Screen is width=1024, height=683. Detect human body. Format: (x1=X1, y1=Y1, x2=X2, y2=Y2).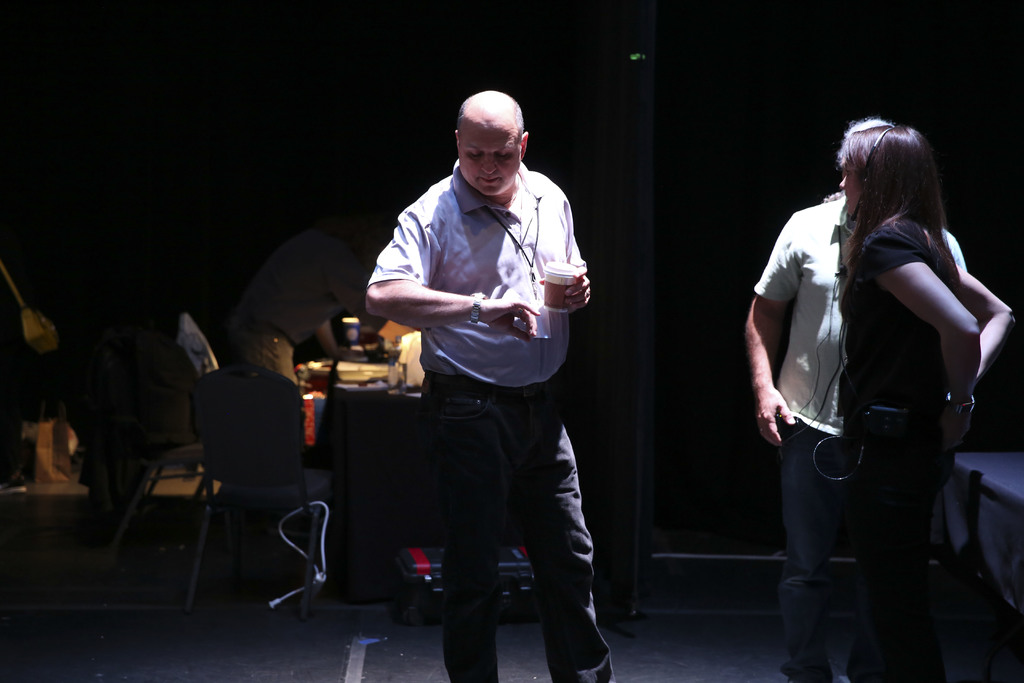
(x1=220, y1=197, x2=415, y2=395).
